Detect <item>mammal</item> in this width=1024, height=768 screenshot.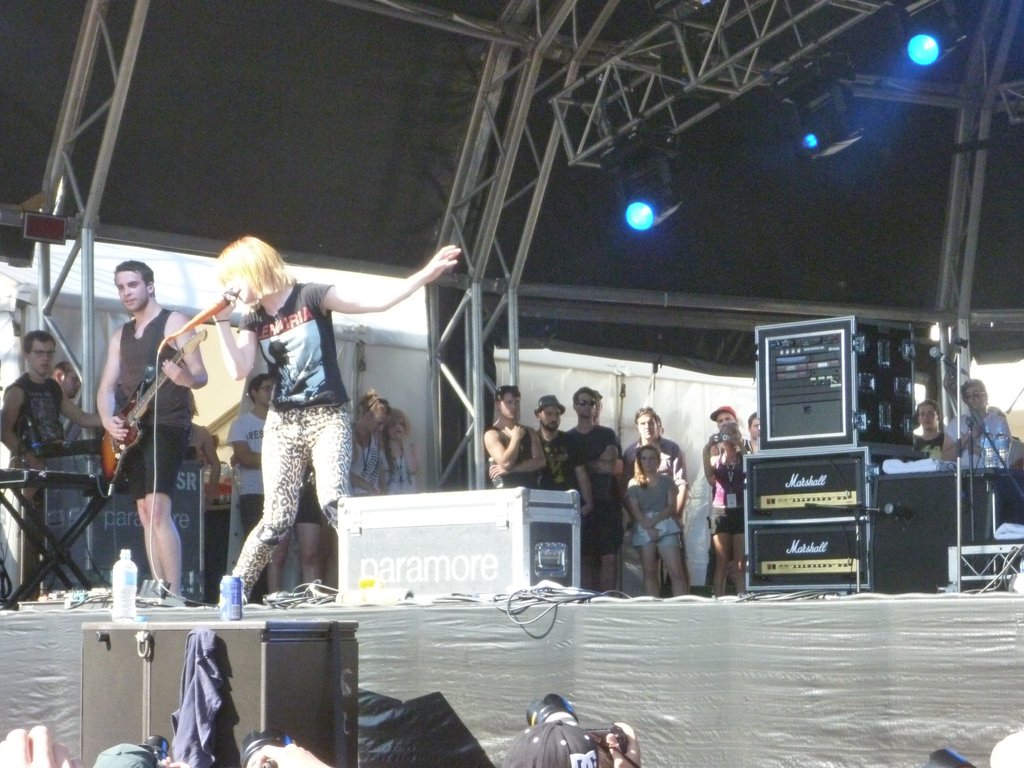
Detection: (702, 401, 740, 603).
